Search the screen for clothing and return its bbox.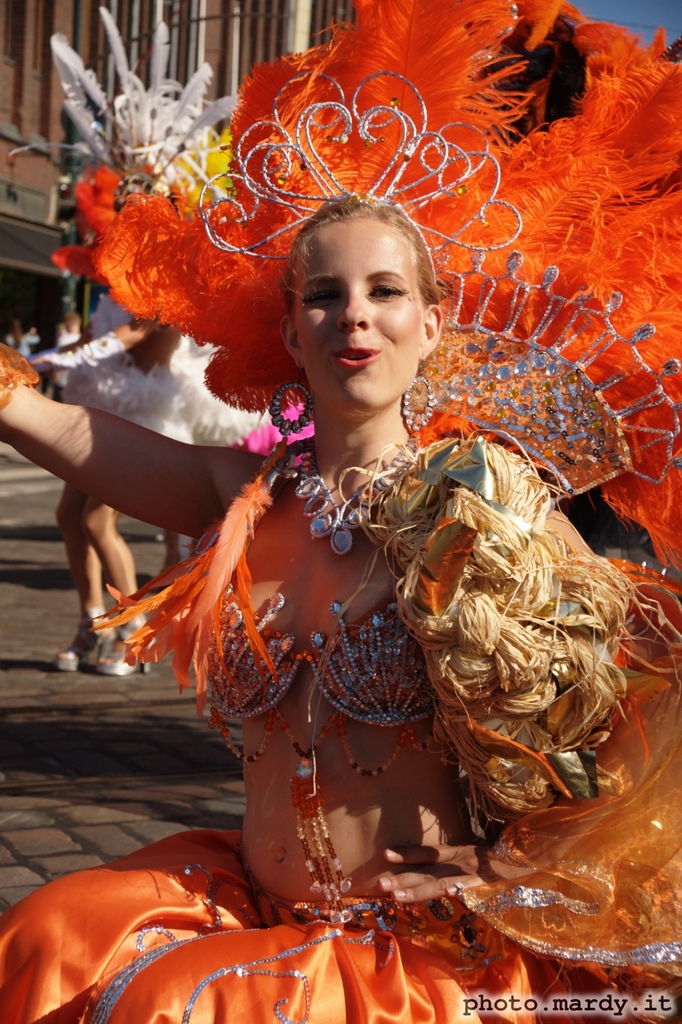
Found: bbox=(194, 484, 509, 736).
